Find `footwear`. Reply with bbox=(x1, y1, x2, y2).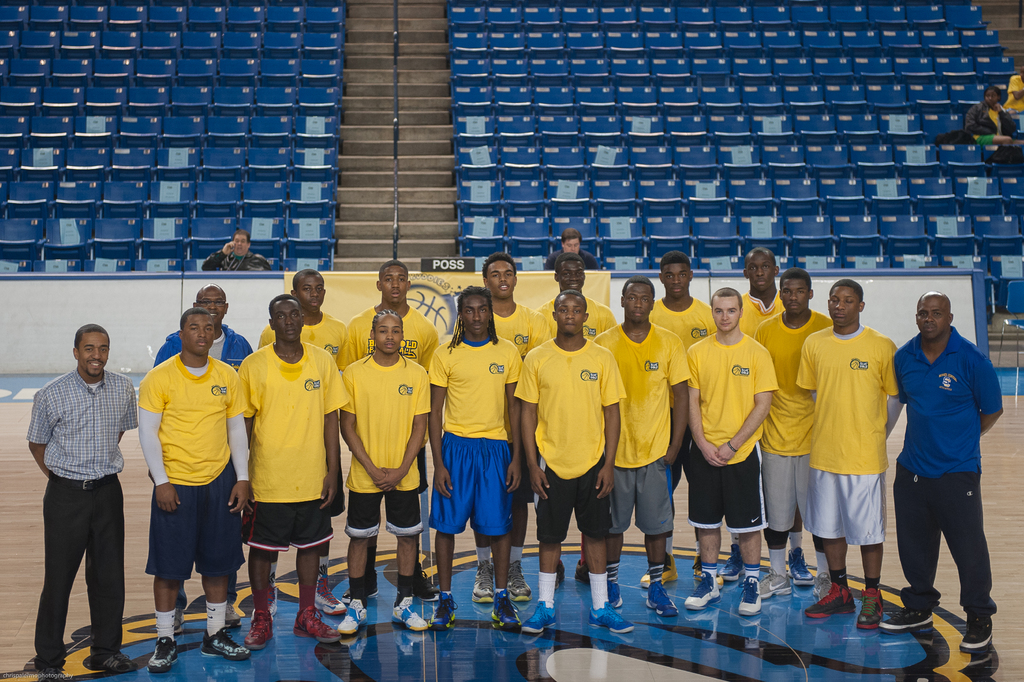
bbox=(391, 597, 426, 629).
